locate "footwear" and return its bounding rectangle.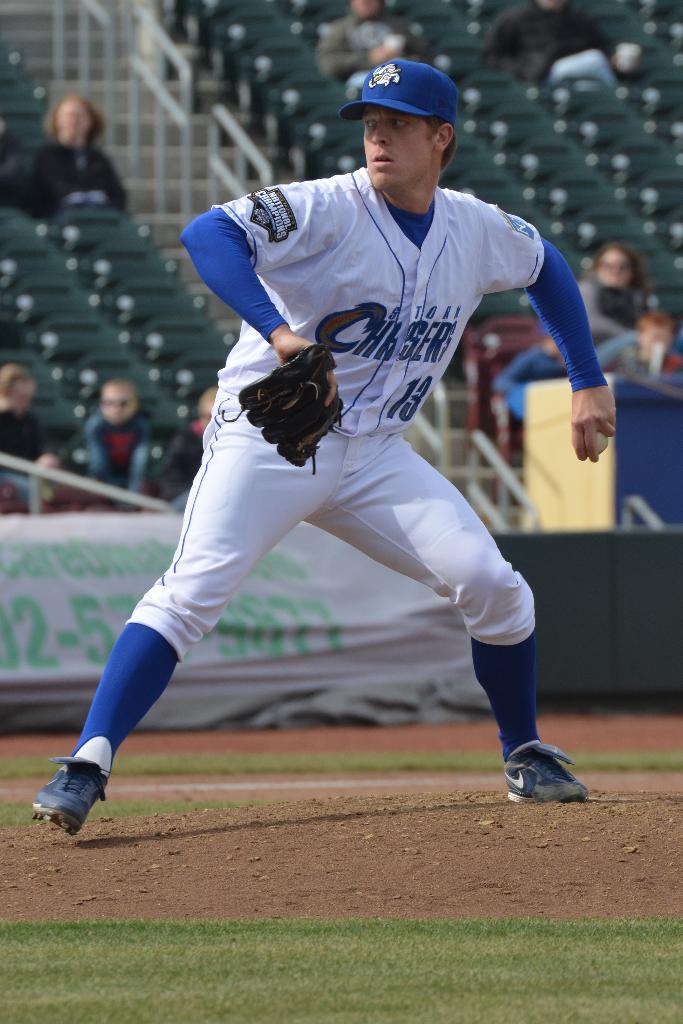
(left=504, top=732, right=586, bottom=809).
